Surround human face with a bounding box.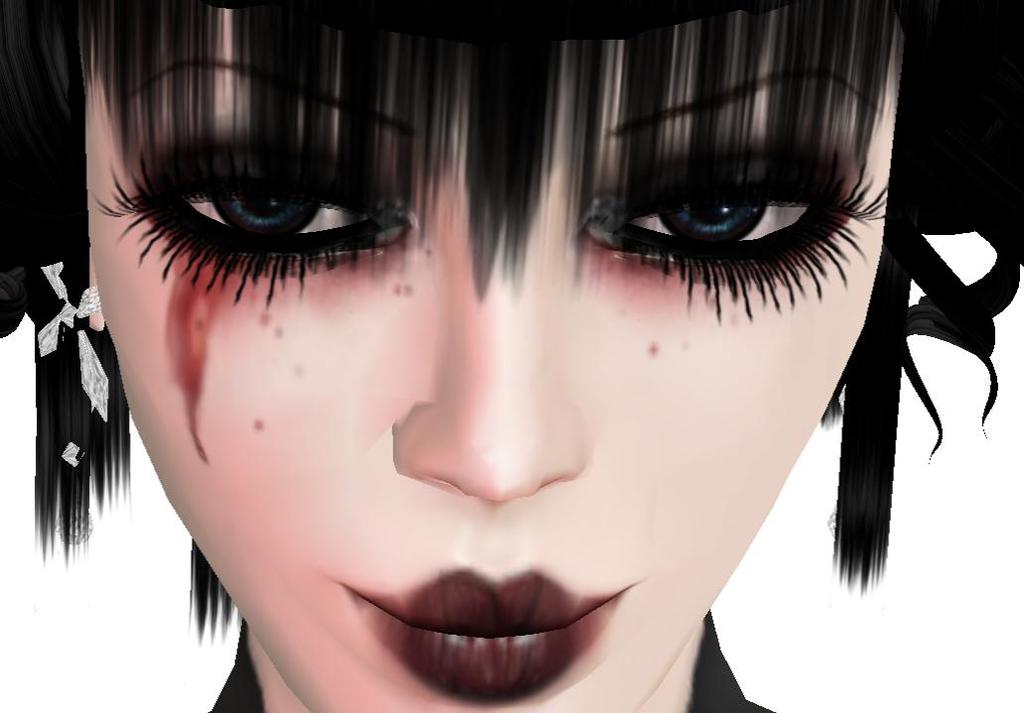
(80, 0, 905, 712).
